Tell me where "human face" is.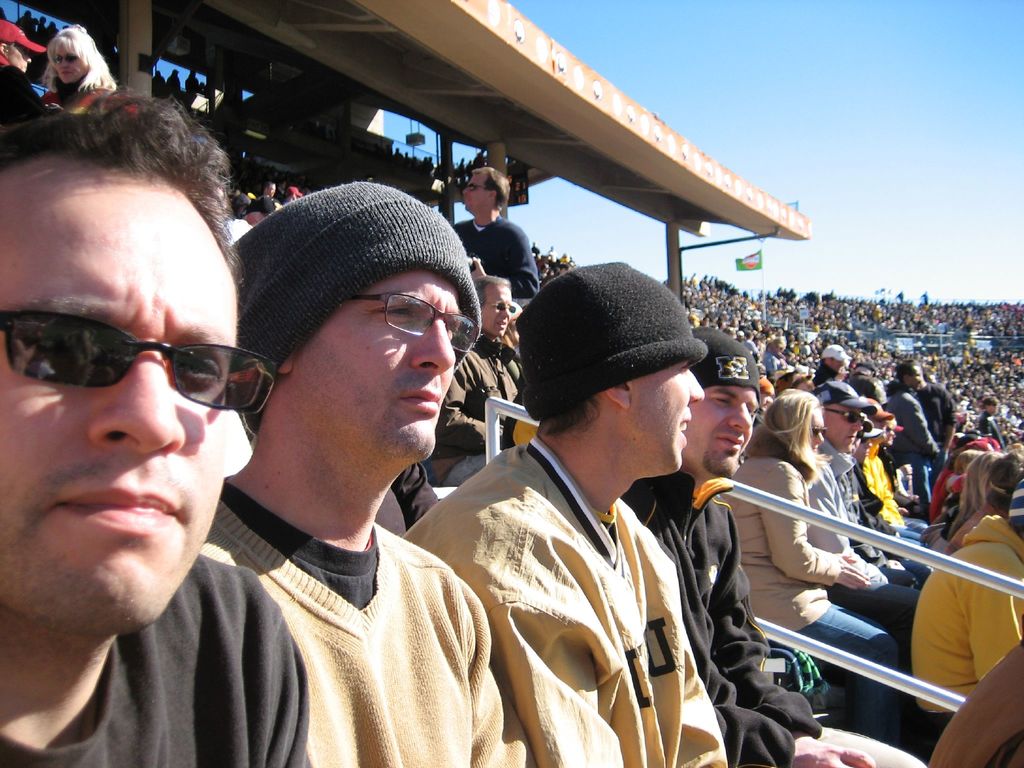
"human face" is at region(806, 406, 826, 457).
